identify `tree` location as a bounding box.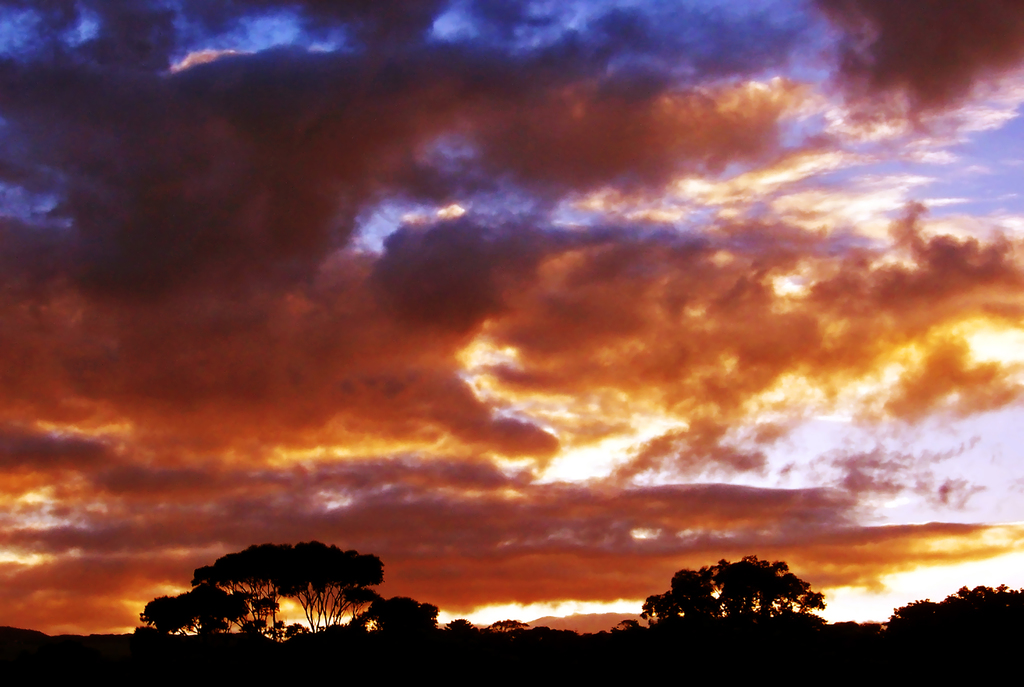
bbox(279, 537, 387, 635).
